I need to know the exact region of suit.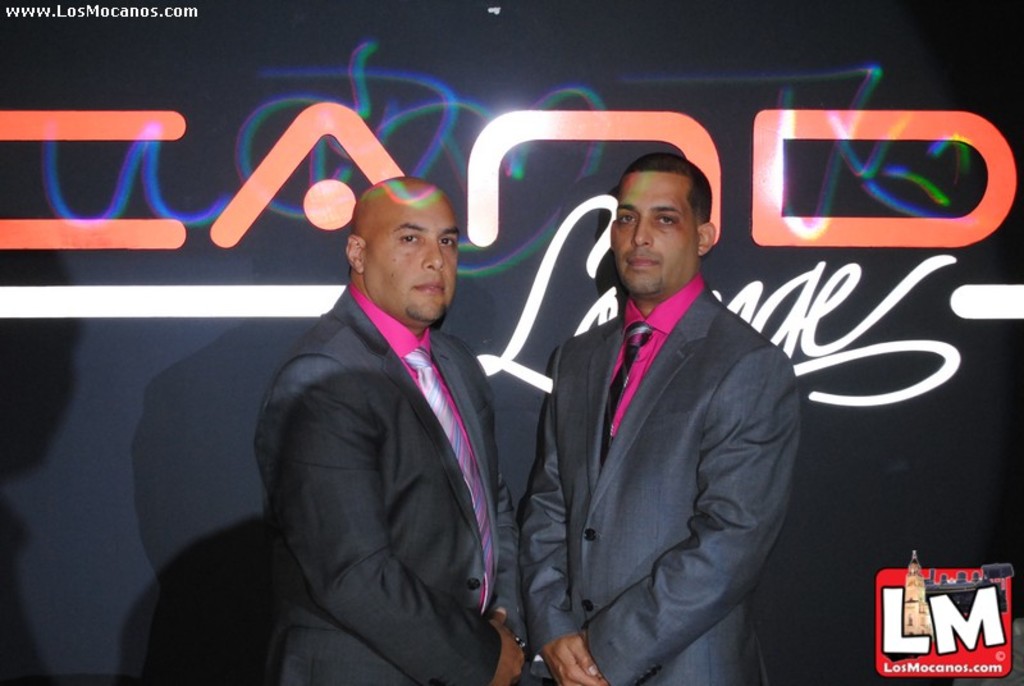
Region: select_region(529, 141, 818, 685).
